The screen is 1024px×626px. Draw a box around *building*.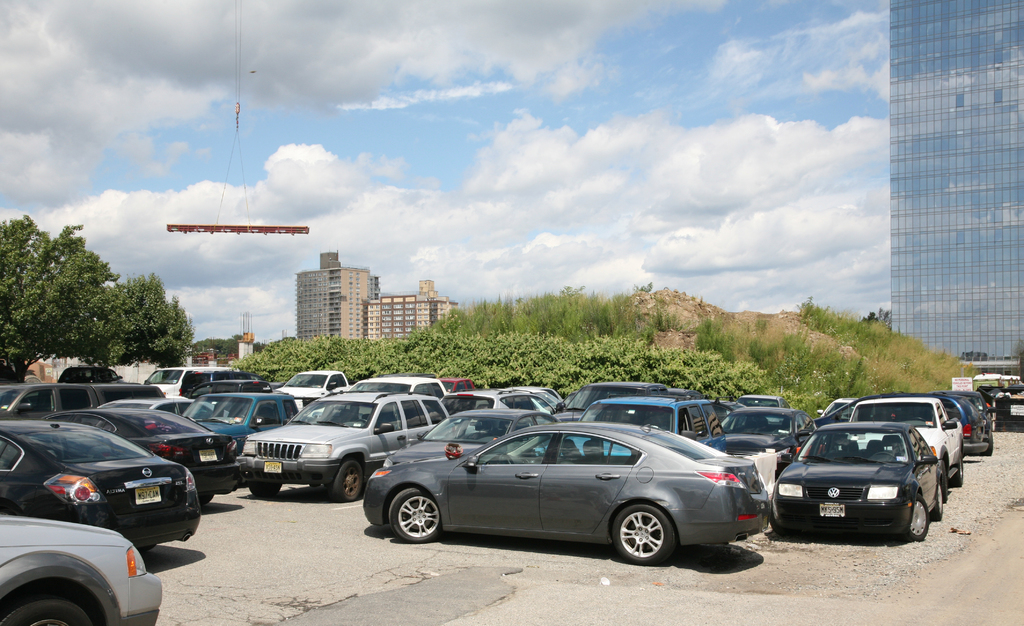
x1=296 y1=249 x2=381 y2=341.
